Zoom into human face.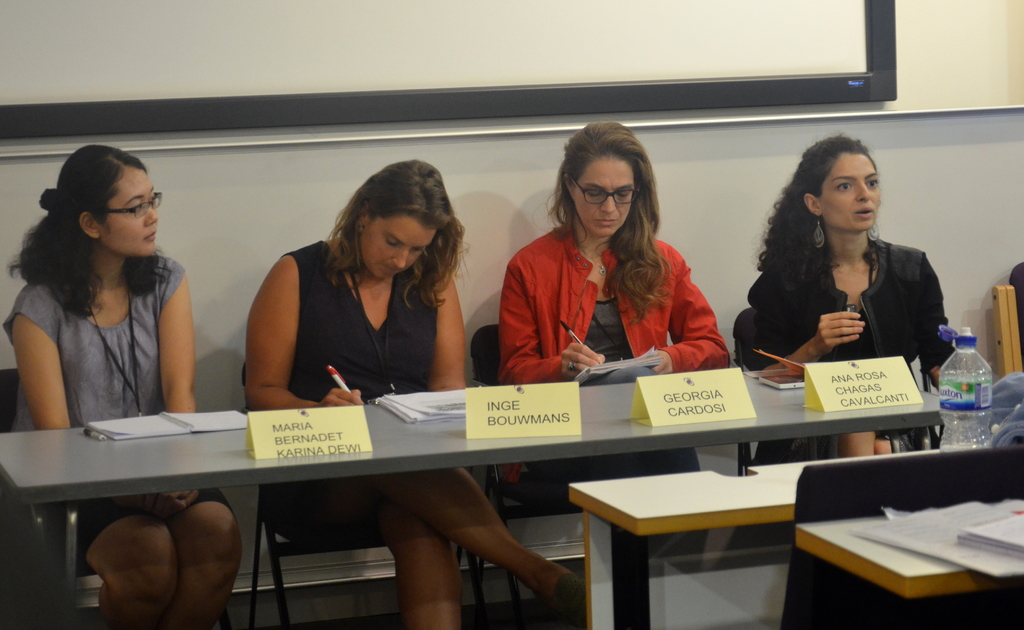
Zoom target: <region>575, 154, 635, 235</region>.
